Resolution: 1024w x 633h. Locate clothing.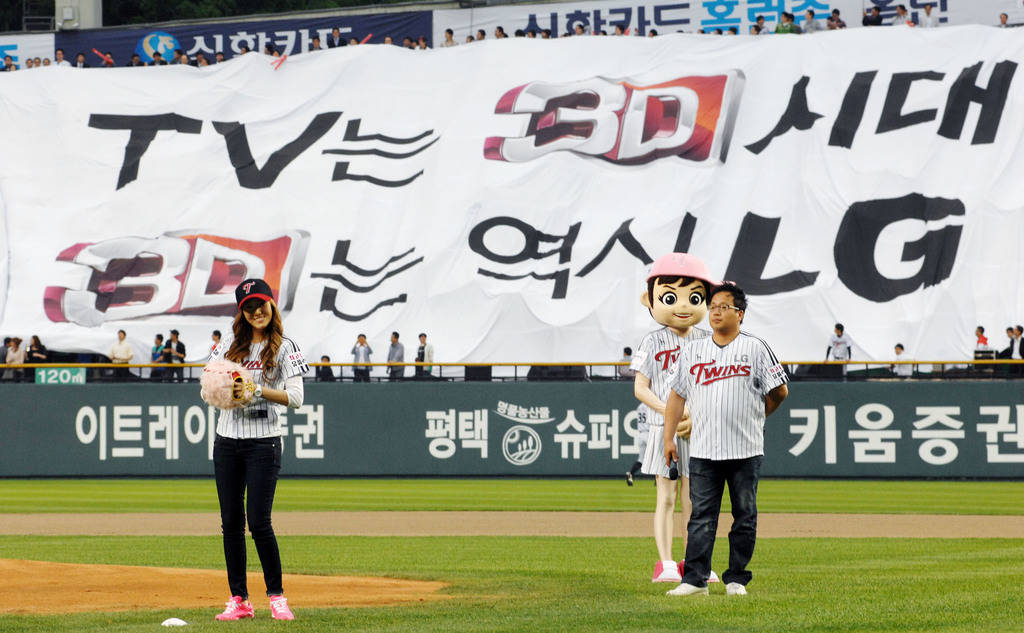
rect(310, 368, 336, 385).
